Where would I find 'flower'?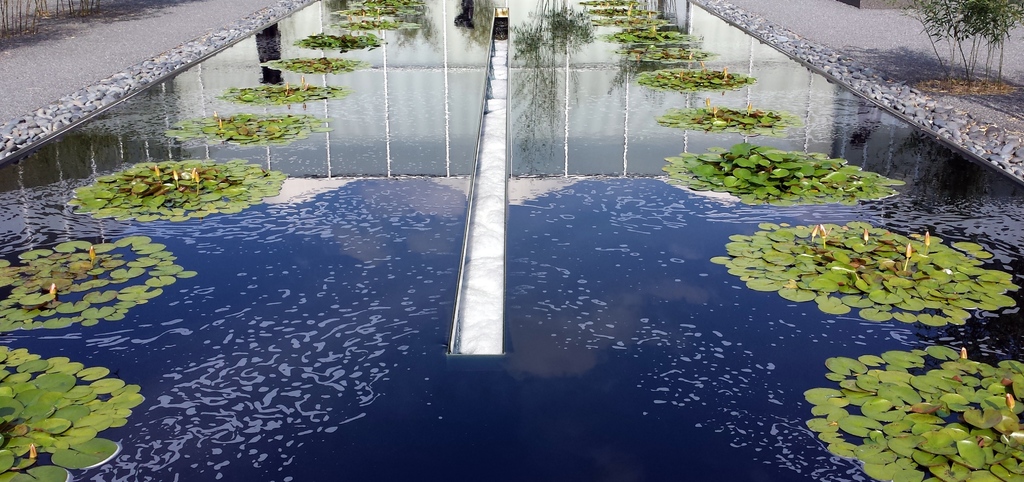
At 903:244:911:256.
